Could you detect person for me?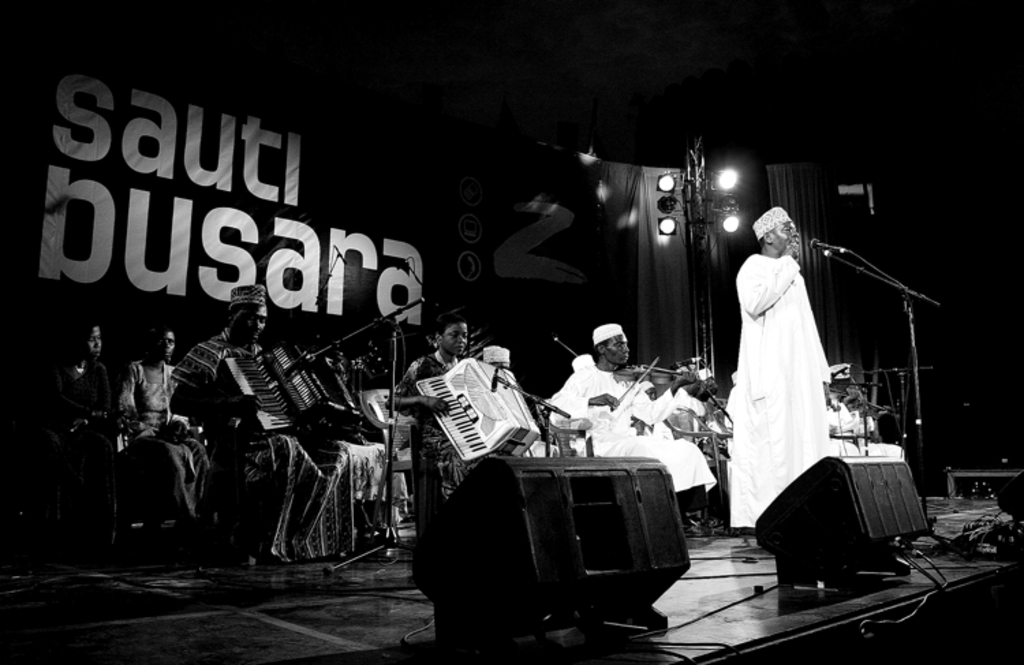
Detection result: select_region(119, 321, 216, 543).
